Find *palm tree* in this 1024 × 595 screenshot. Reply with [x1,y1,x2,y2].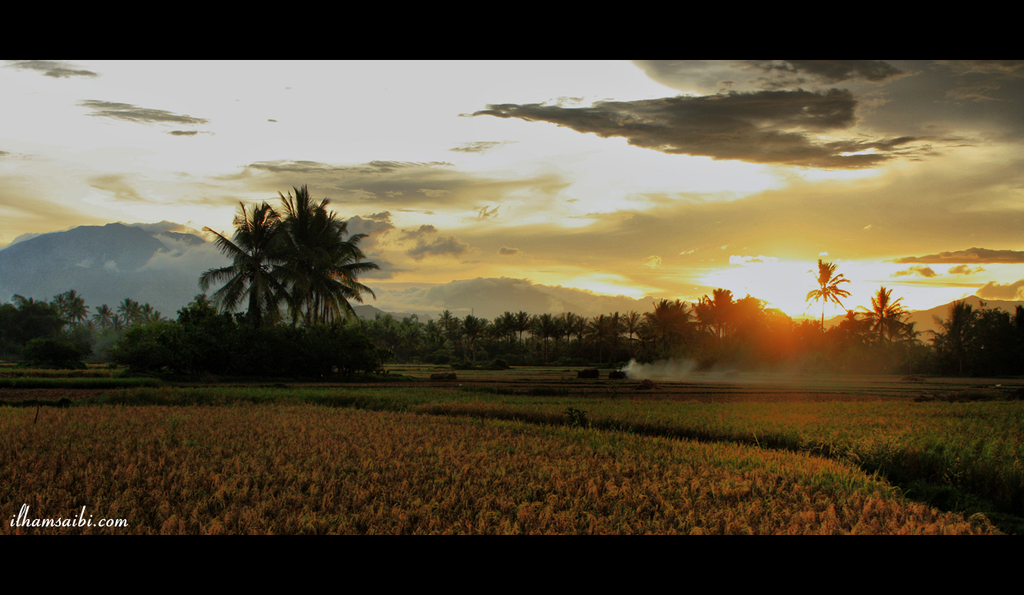
[643,296,688,353].
